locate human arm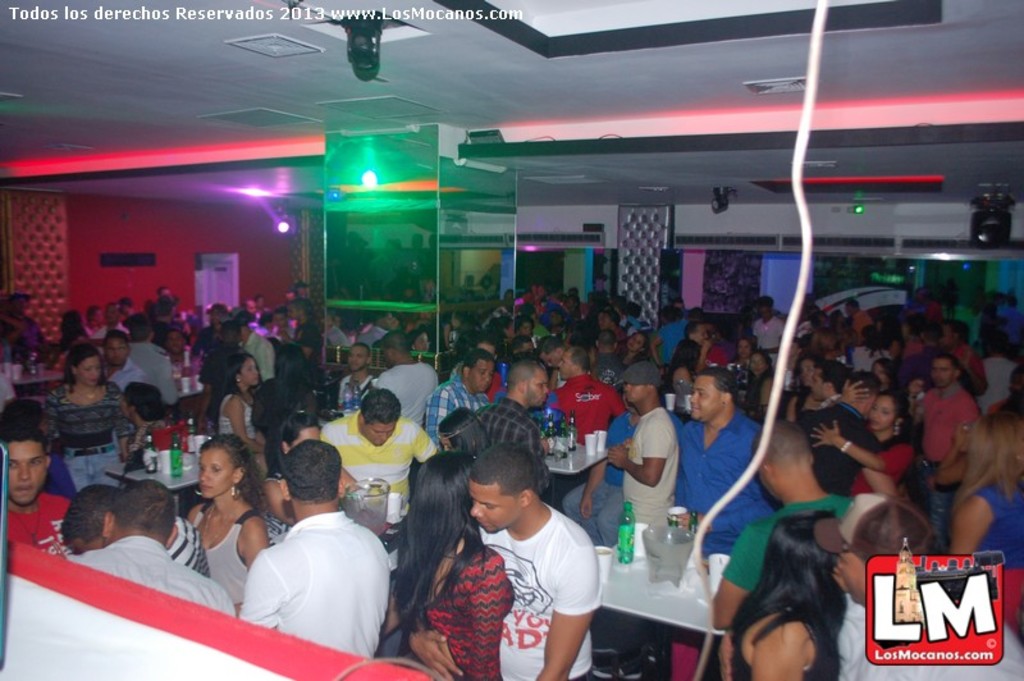
detection(234, 512, 271, 585)
